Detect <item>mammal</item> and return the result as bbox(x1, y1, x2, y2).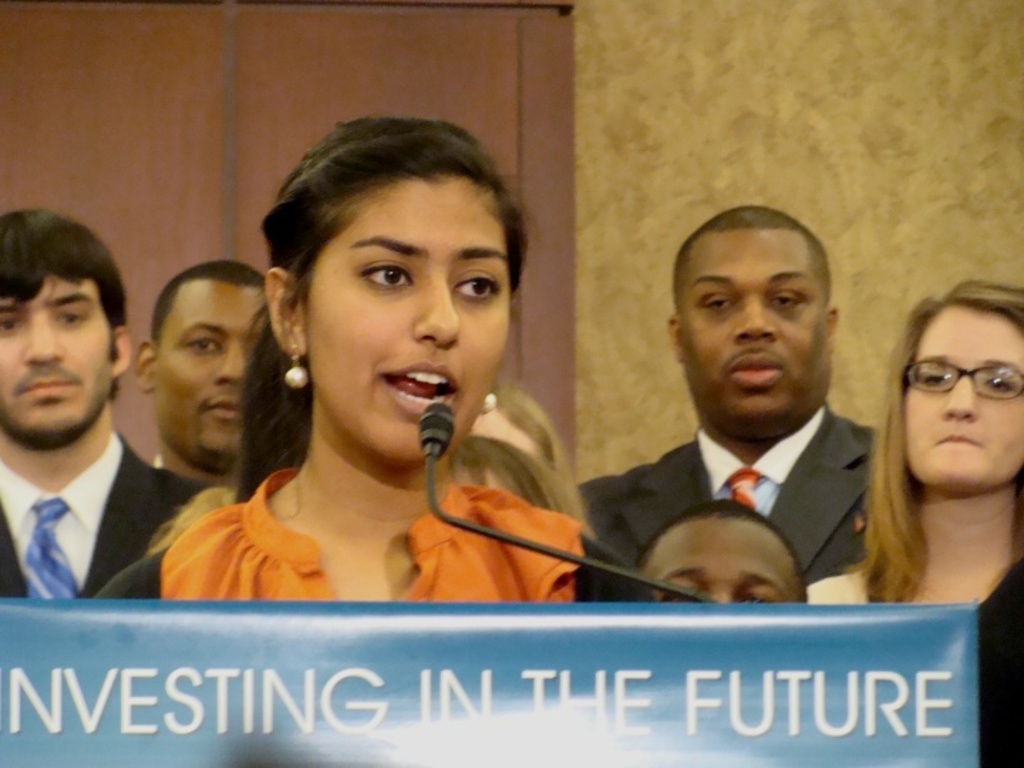
bbox(452, 441, 587, 518).
